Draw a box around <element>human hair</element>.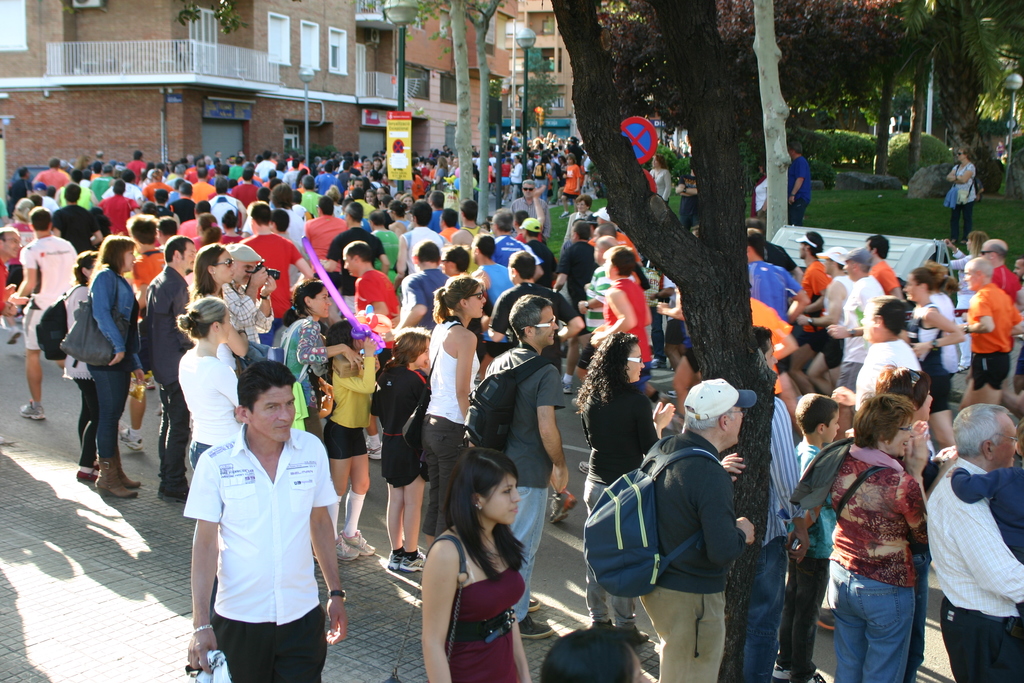
box(575, 192, 595, 207).
